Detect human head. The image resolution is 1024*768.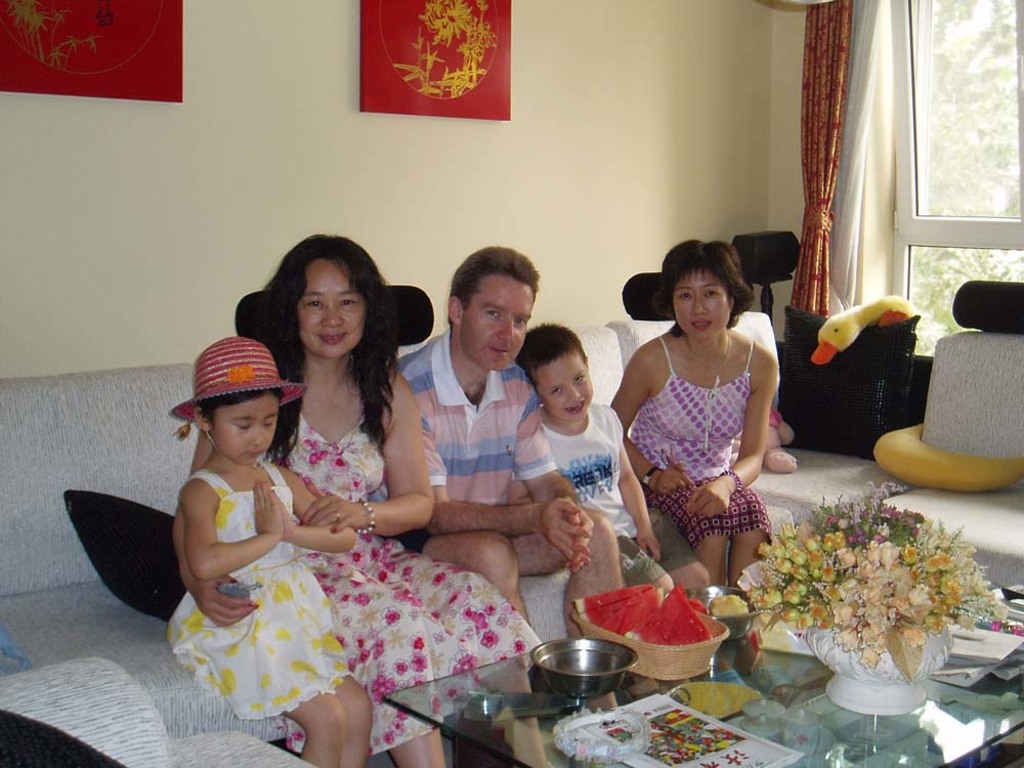
detection(444, 241, 543, 370).
